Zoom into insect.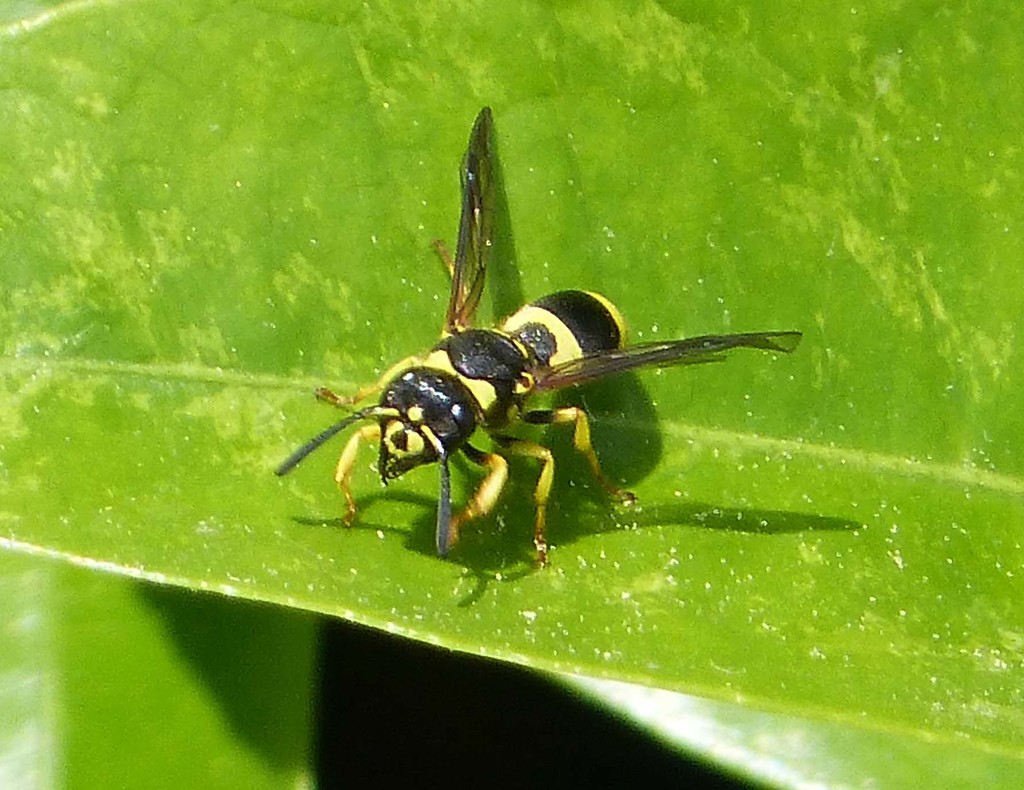
Zoom target: [271, 106, 803, 568].
